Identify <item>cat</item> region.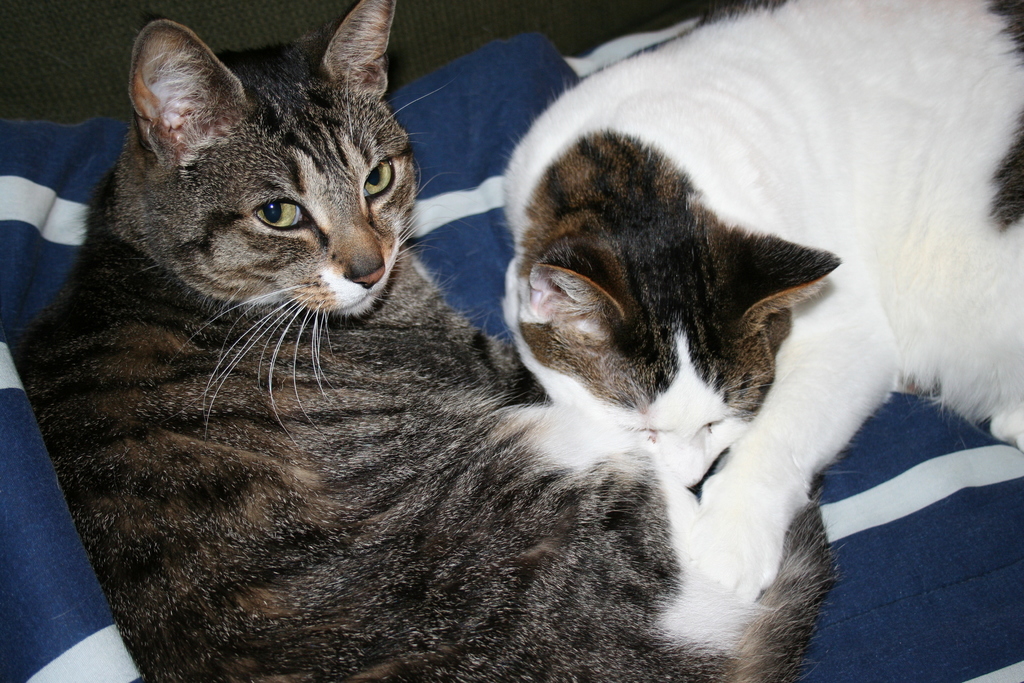
Region: (483, 0, 1023, 607).
